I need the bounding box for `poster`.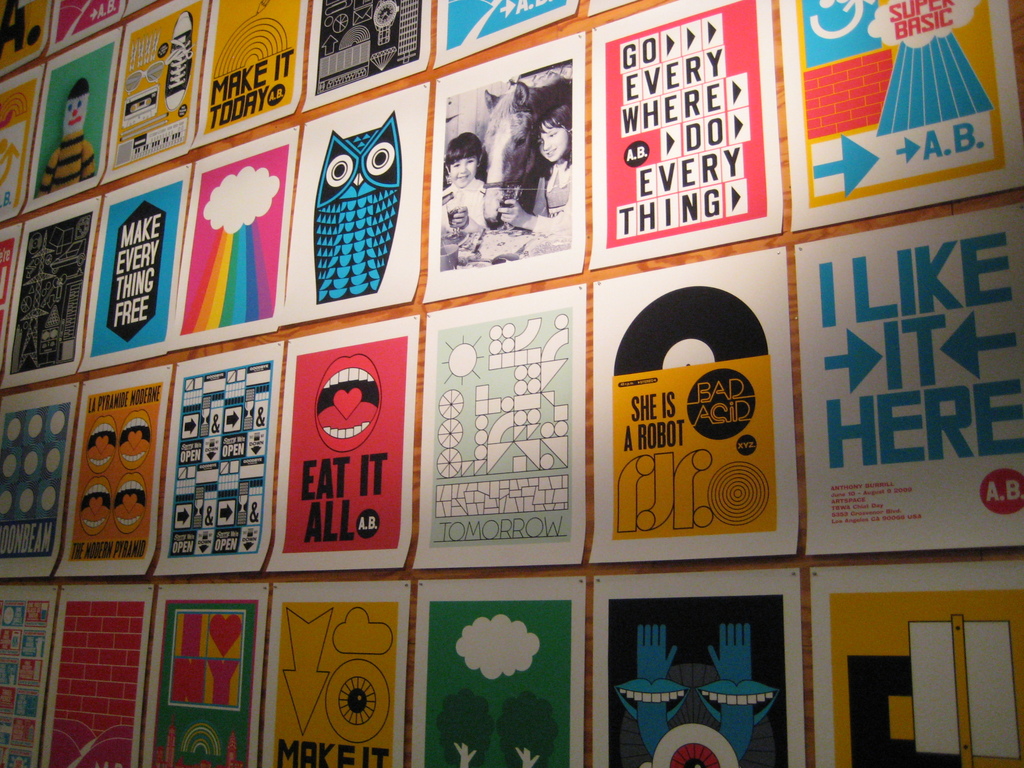
Here it is: [left=261, top=310, right=420, bottom=571].
